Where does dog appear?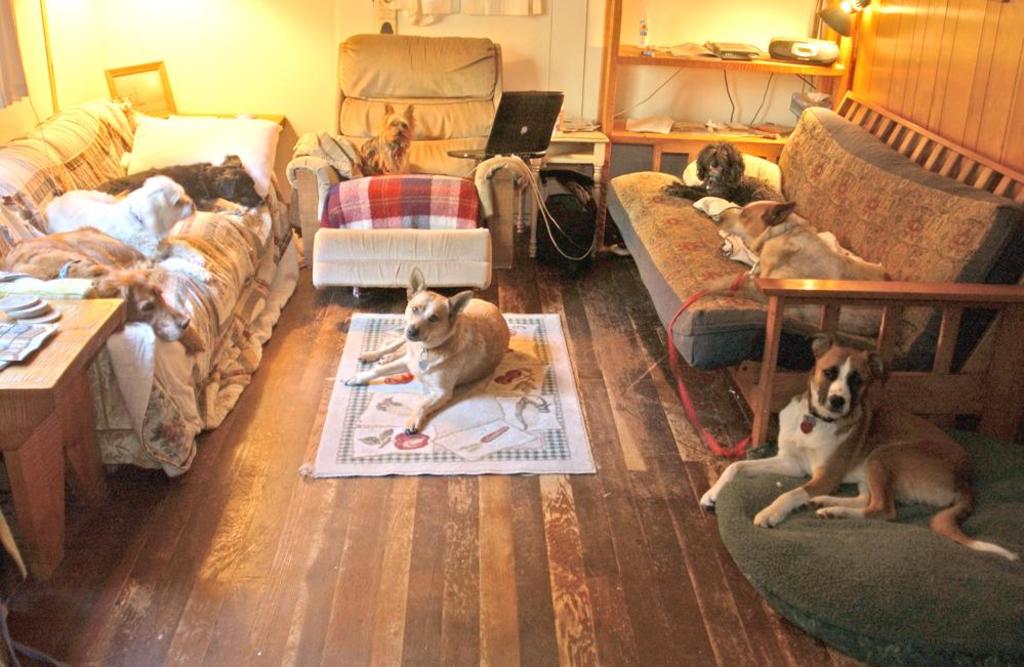
Appears at <region>49, 175, 199, 260</region>.
